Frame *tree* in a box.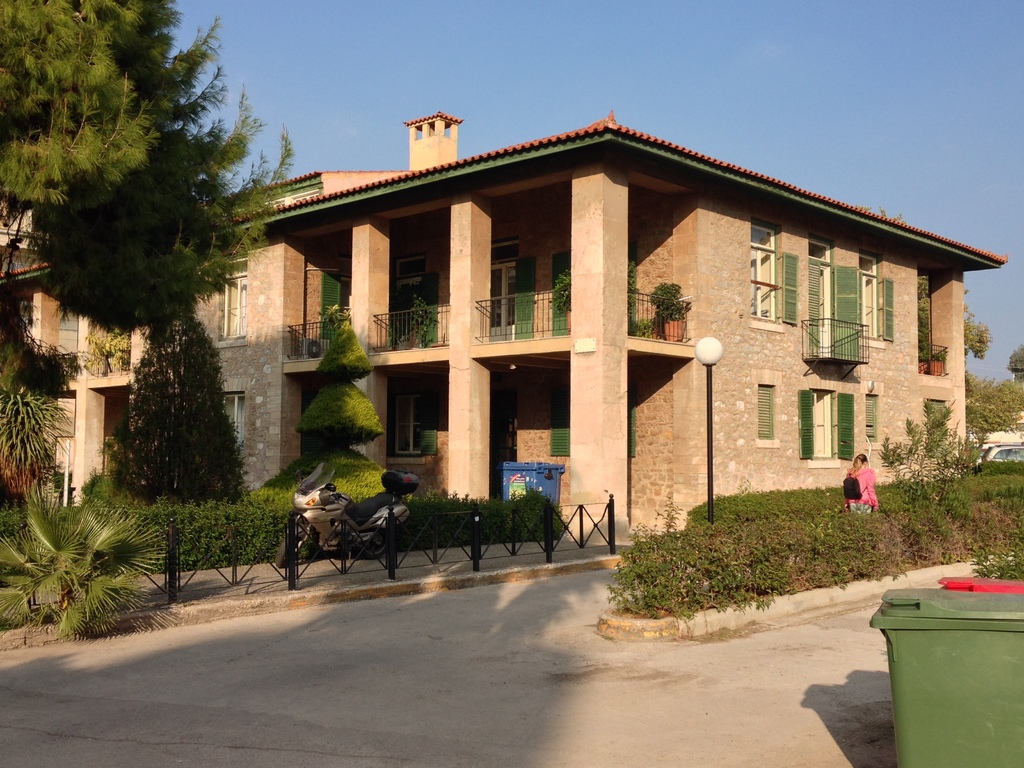
[left=107, top=280, right=248, bottom=516].
